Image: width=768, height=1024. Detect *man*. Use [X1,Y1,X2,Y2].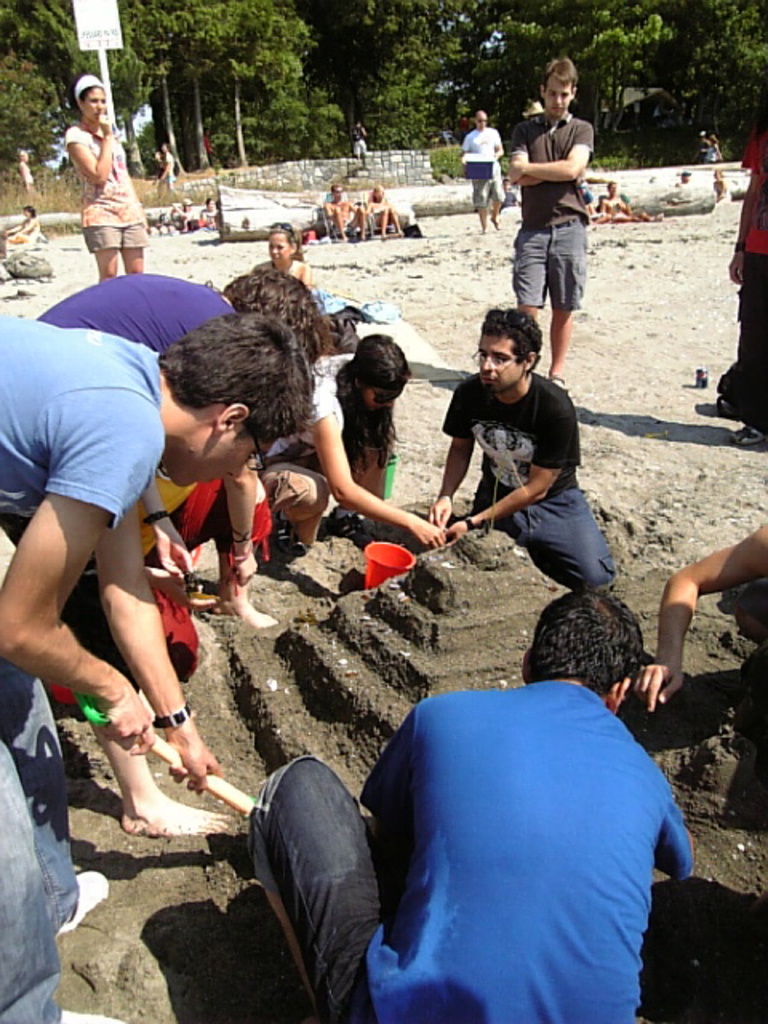
[510,59,597,382].
